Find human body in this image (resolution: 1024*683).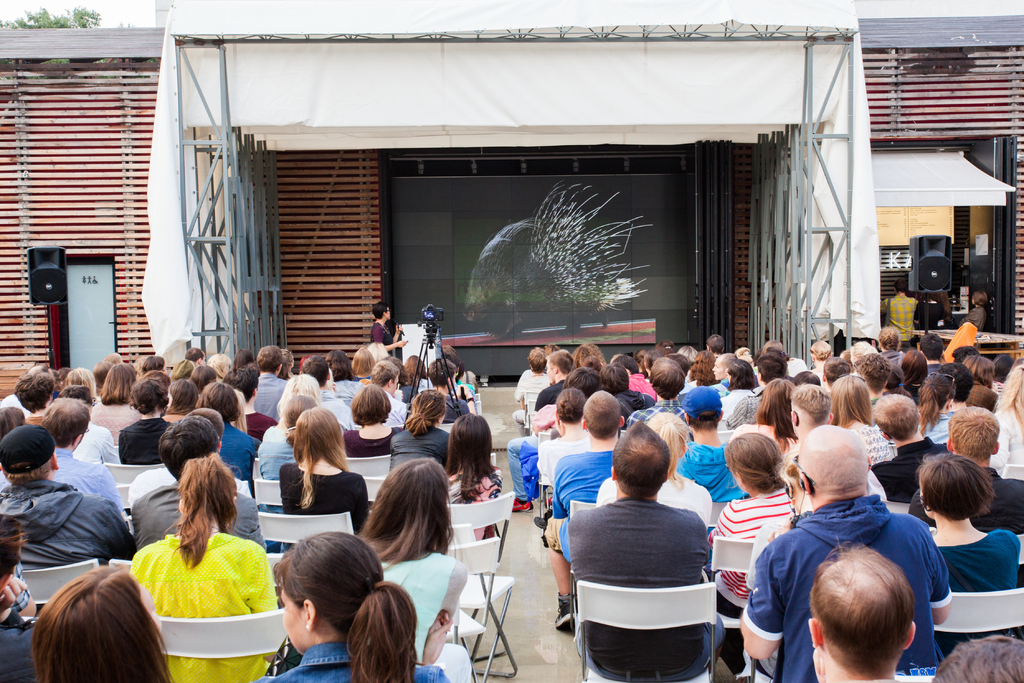
960,290,986,333.
